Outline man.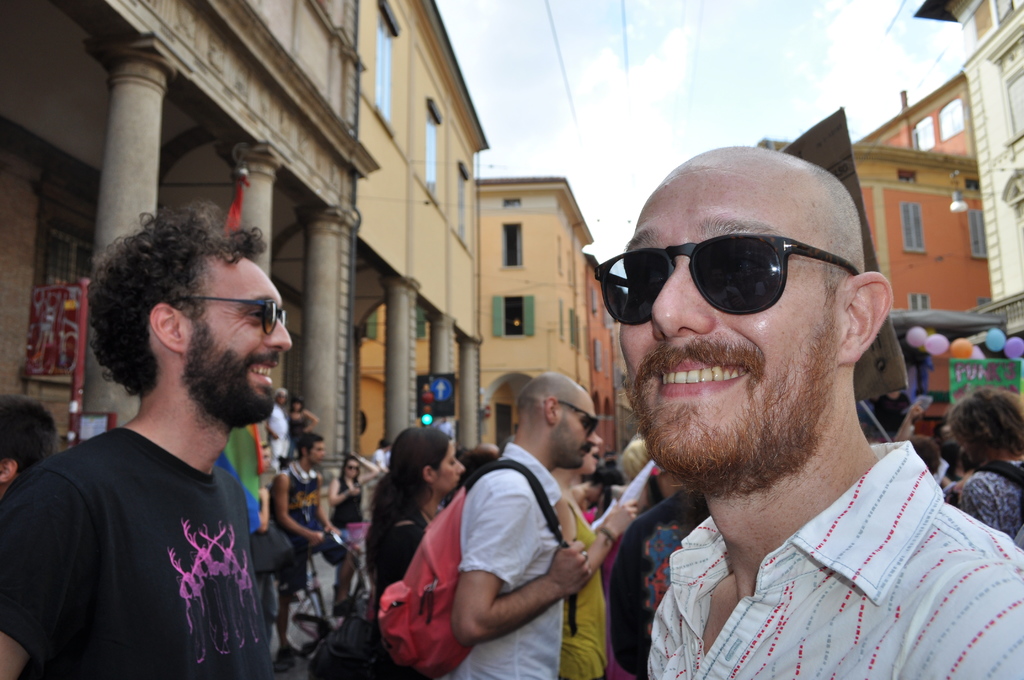
Outline: select_region(265, 433, 340, 657).
